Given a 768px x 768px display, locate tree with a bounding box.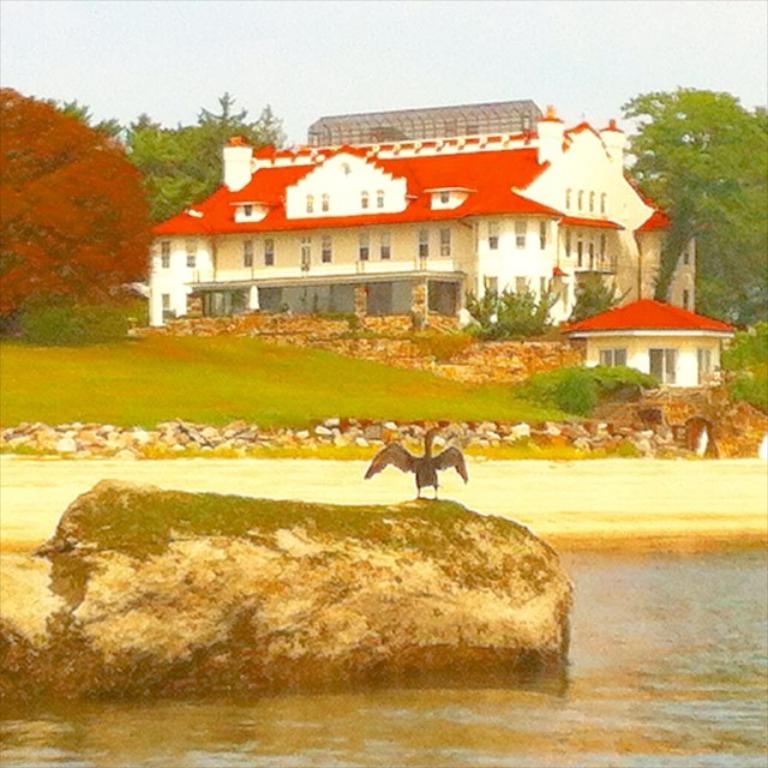
Located: pyautogui.locateOnScreen(196, 90, 245, 127).
